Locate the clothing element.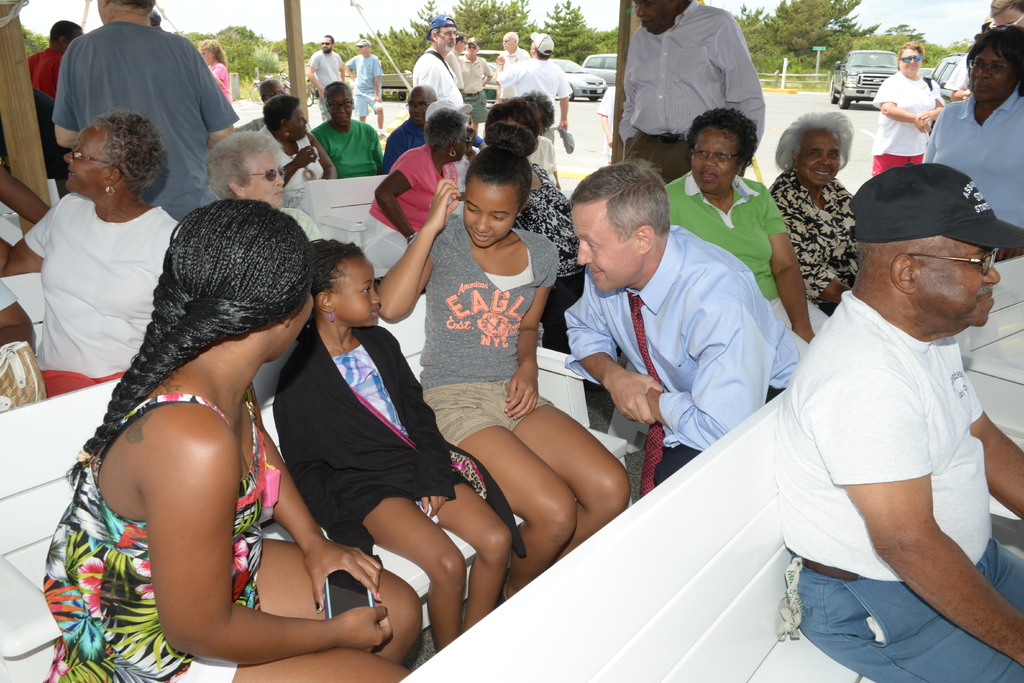
Element bbox: crop(271, 338, 468, 547).
